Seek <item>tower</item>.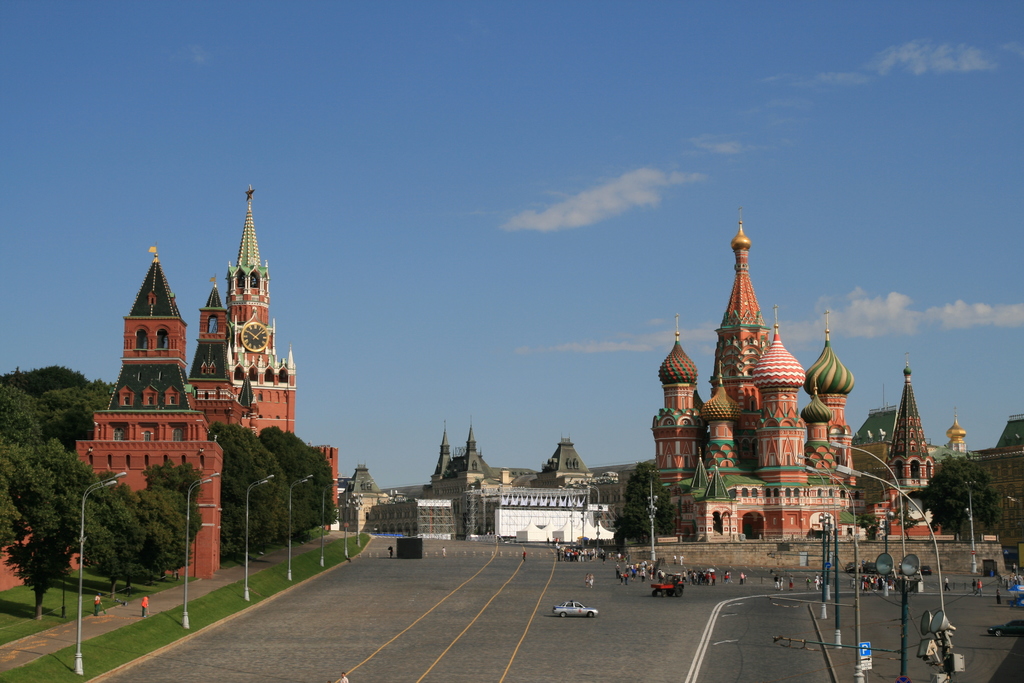
l=950, t=422, r=966, b=464.
